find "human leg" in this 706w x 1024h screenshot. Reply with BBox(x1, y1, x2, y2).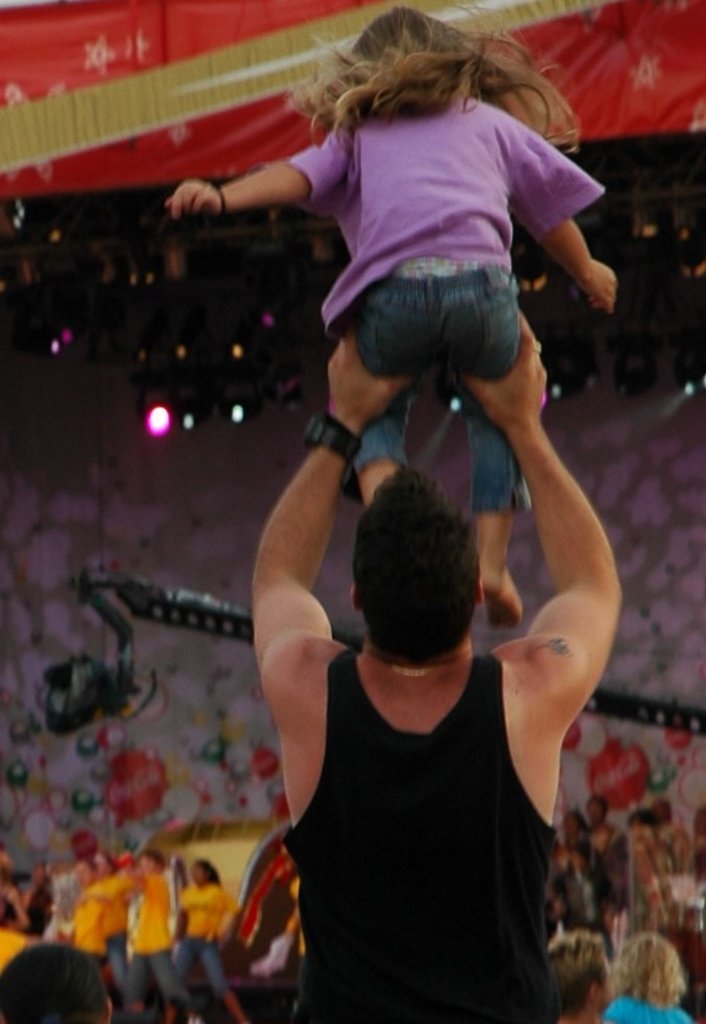
BBox(204, 954, 257, 1023).
